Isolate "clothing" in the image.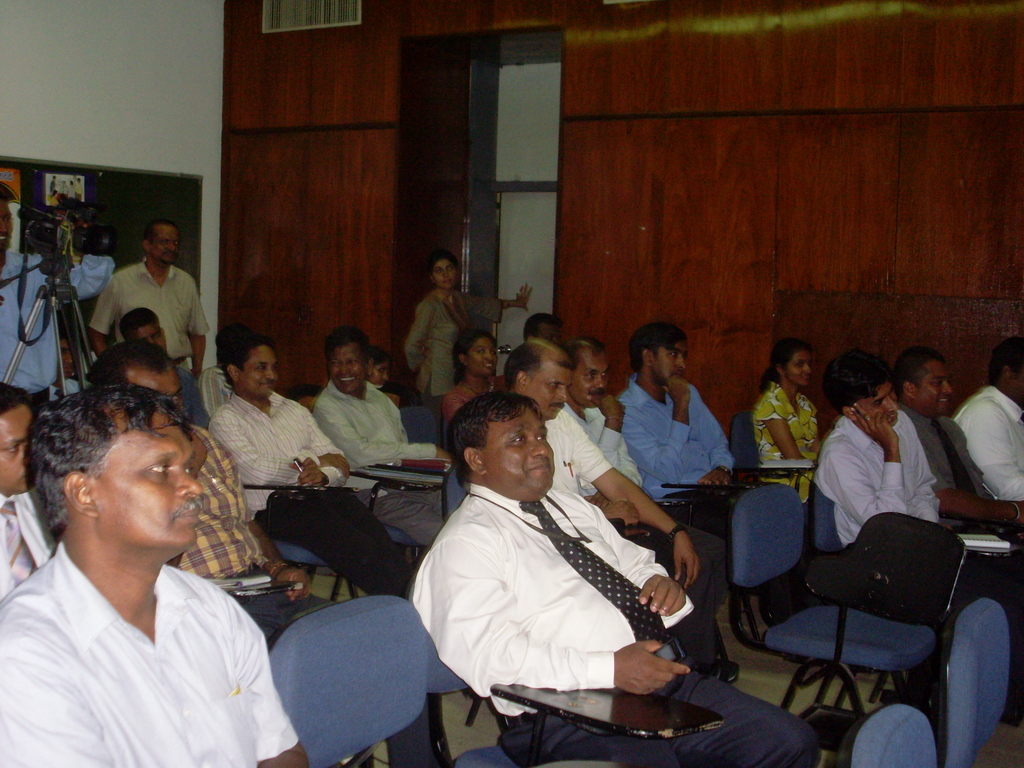
Isolated region: <region>309, 378, 456, 547</region>.
